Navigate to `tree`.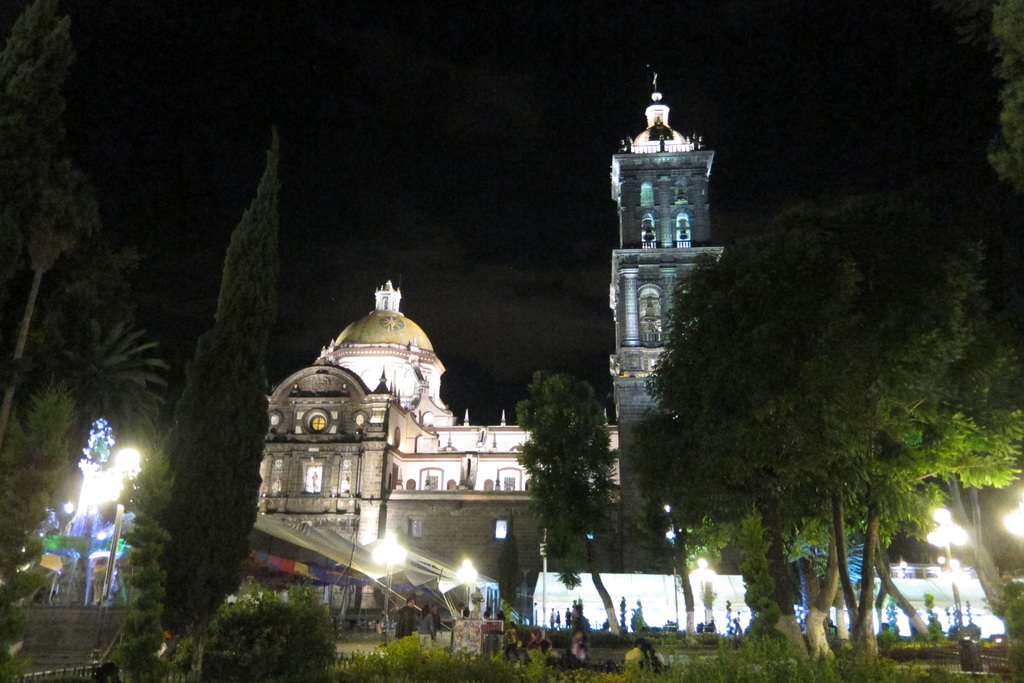
Navigation target: Rect(0, 368, 89, 676).
